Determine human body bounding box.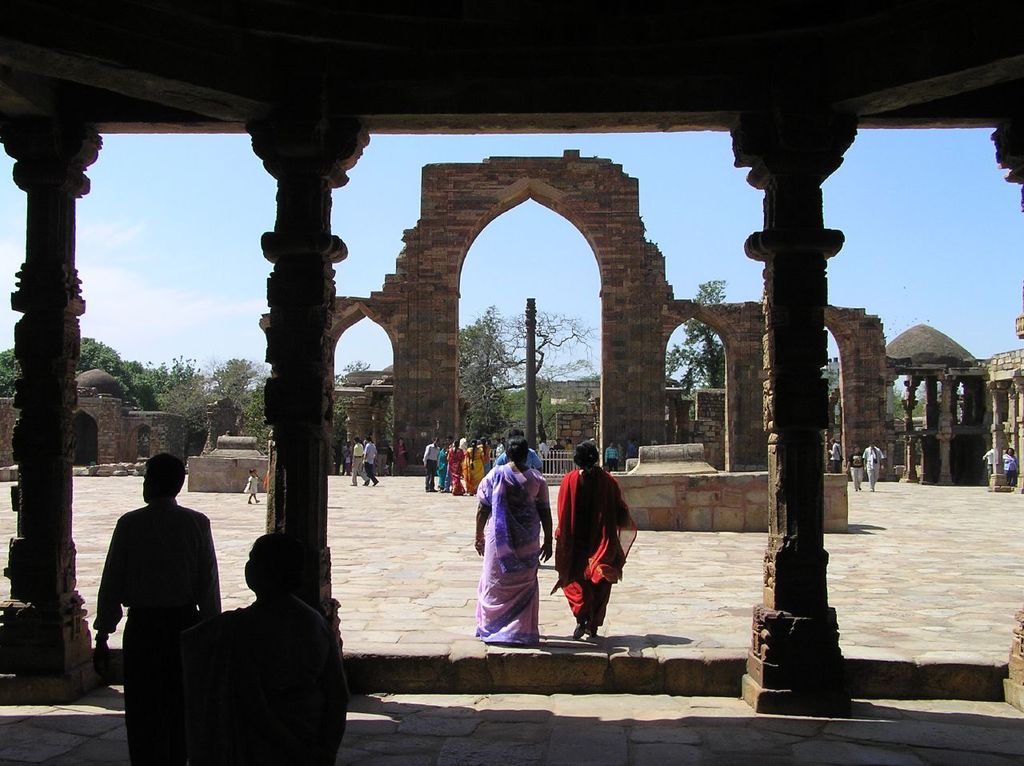
Determined: l=350, t=433, r=370, b=485.
